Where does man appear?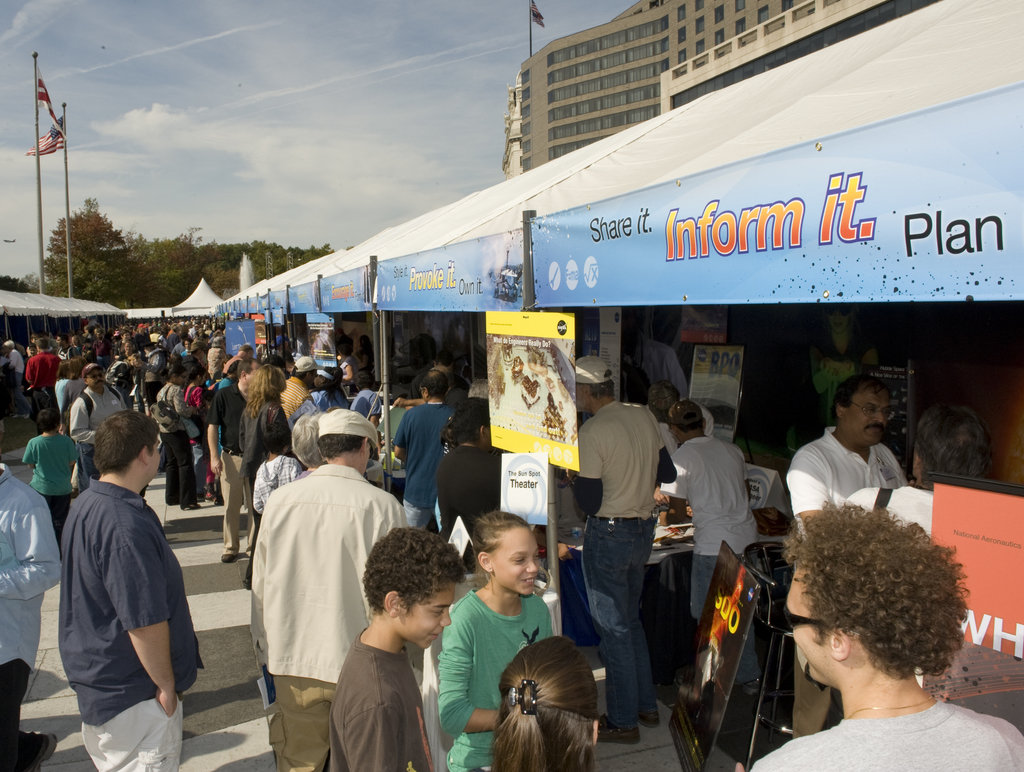
Appears at 780:378:908:737.
